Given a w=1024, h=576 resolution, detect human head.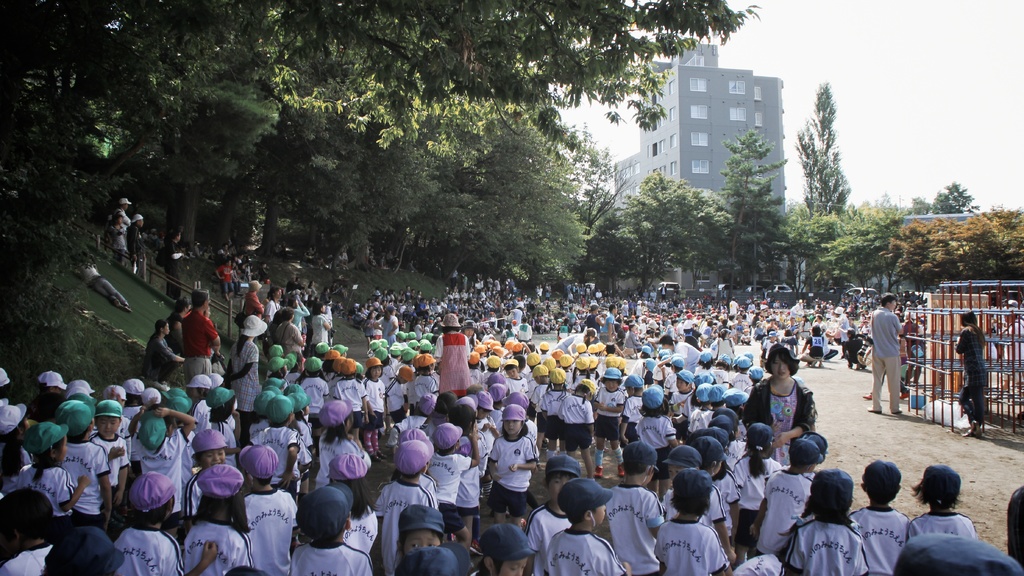
788,437,820,472.
